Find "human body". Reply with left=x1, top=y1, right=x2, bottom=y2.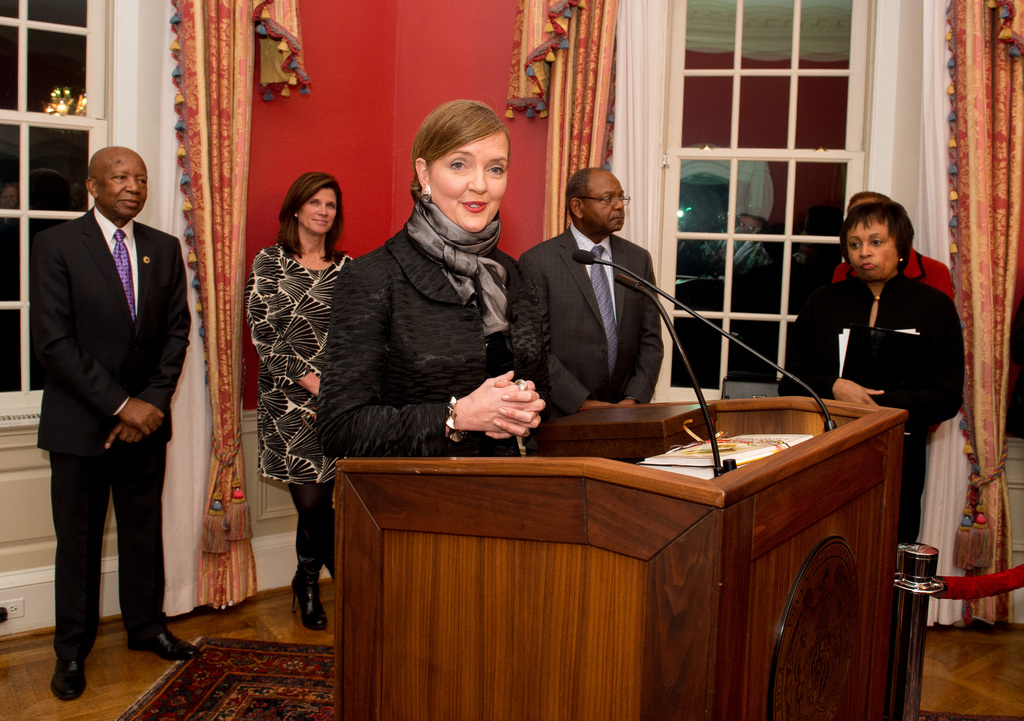
left=318, top=192, right=552, bottom=459.
